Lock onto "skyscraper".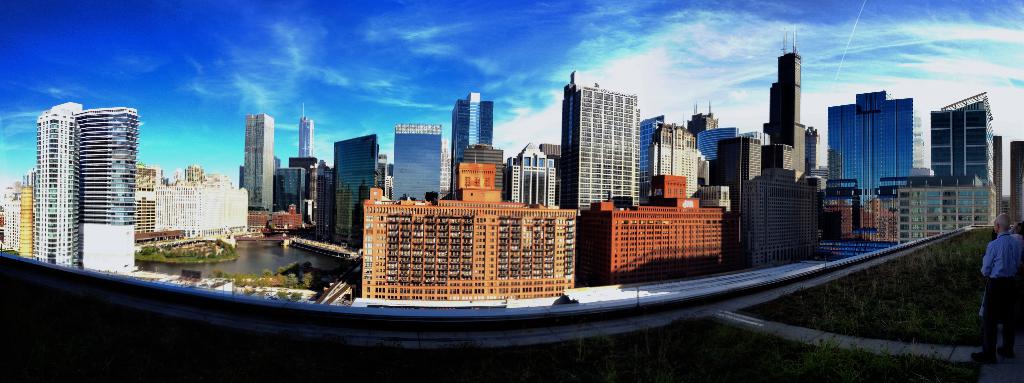
Locked: box(831, 77, 909, 232).
